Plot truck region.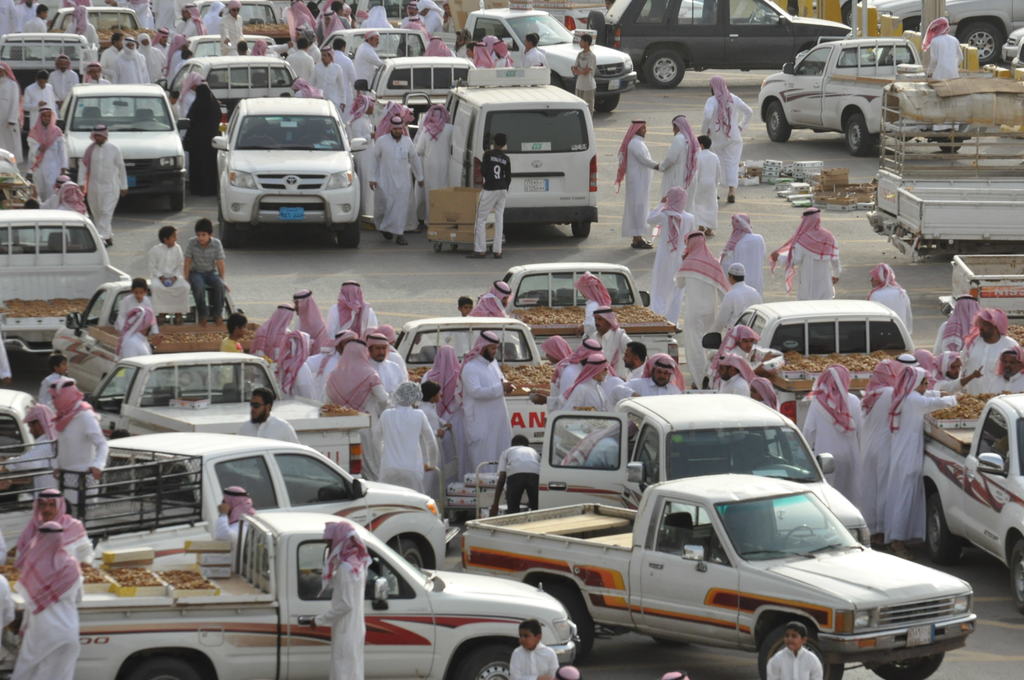
Plotted at [left=391, top=313, right=560, bottom=449].
